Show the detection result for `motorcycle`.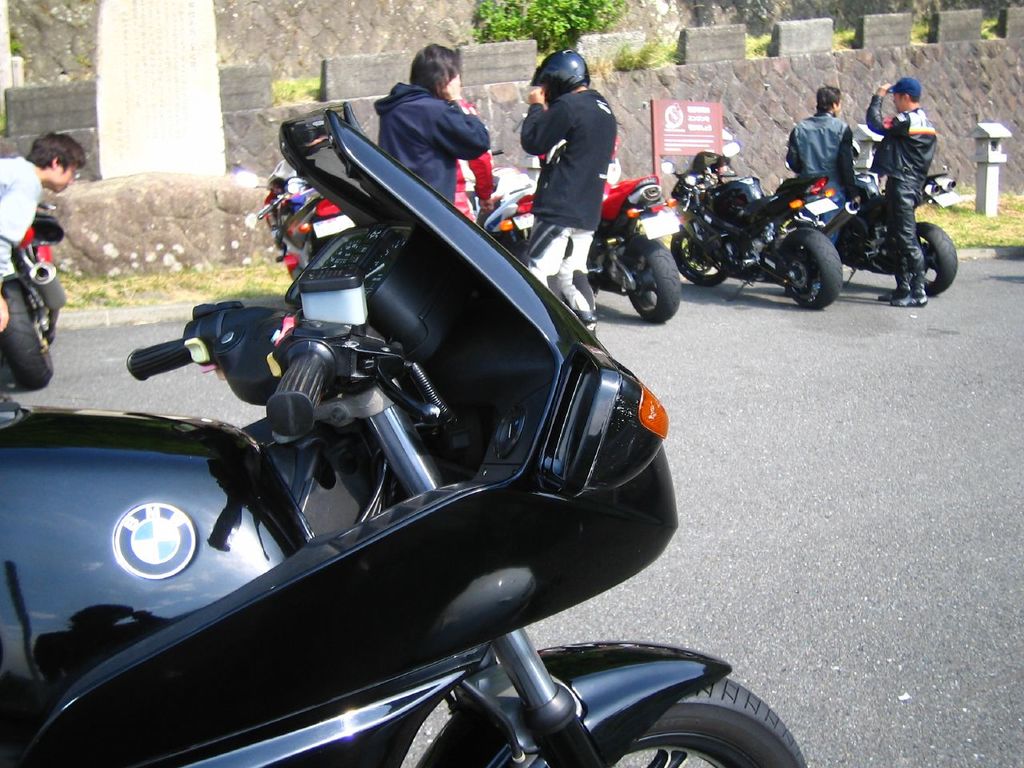
select_region(254, 158, 358, 282).
